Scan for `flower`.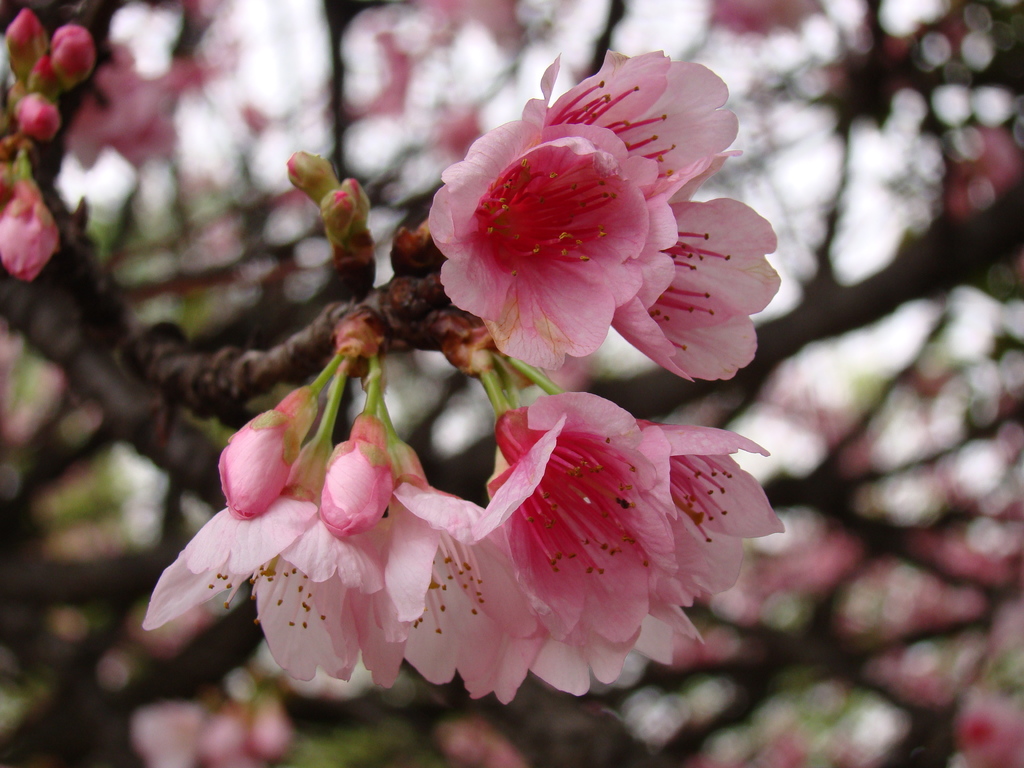
Scan result: locate(516, 353, 799, 630).
